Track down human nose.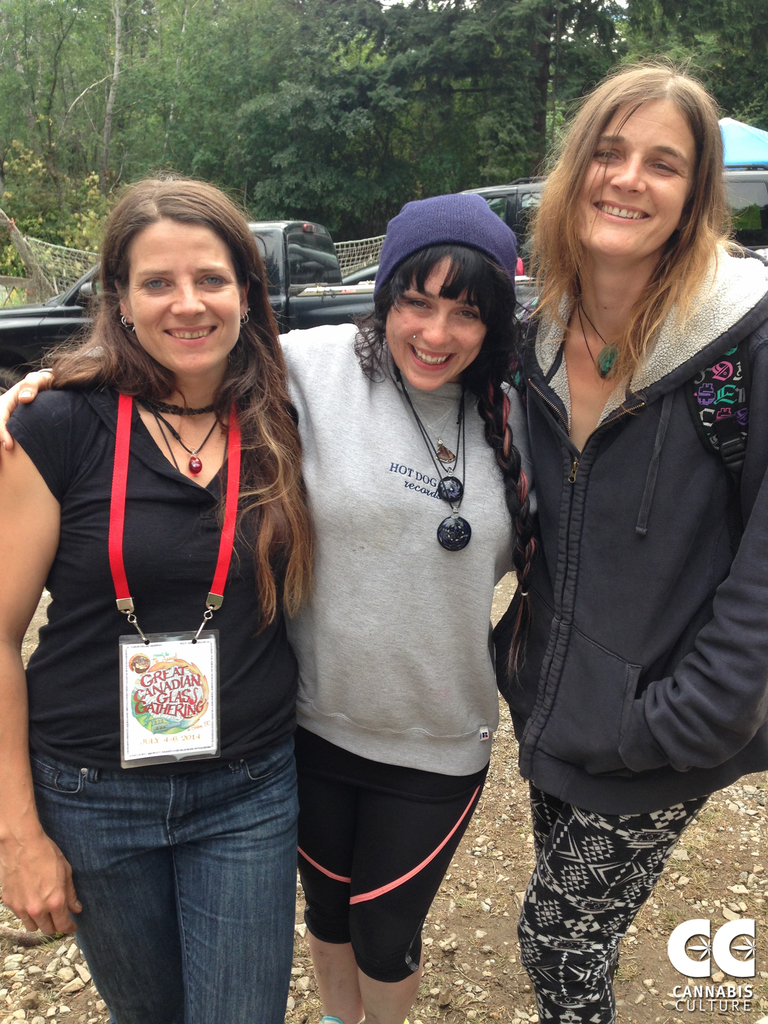
Tracked to rect(422, 307, 454, 348).
